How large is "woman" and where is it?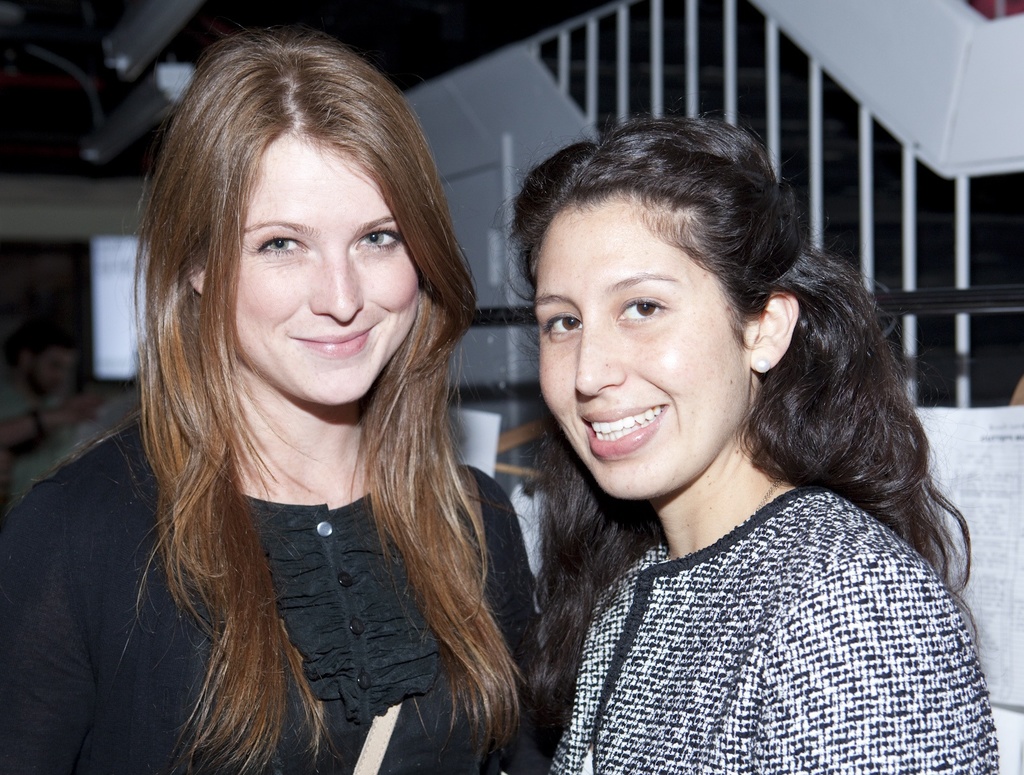
Bounding box: x1=0, y1=17, x2=547, y2=774.
